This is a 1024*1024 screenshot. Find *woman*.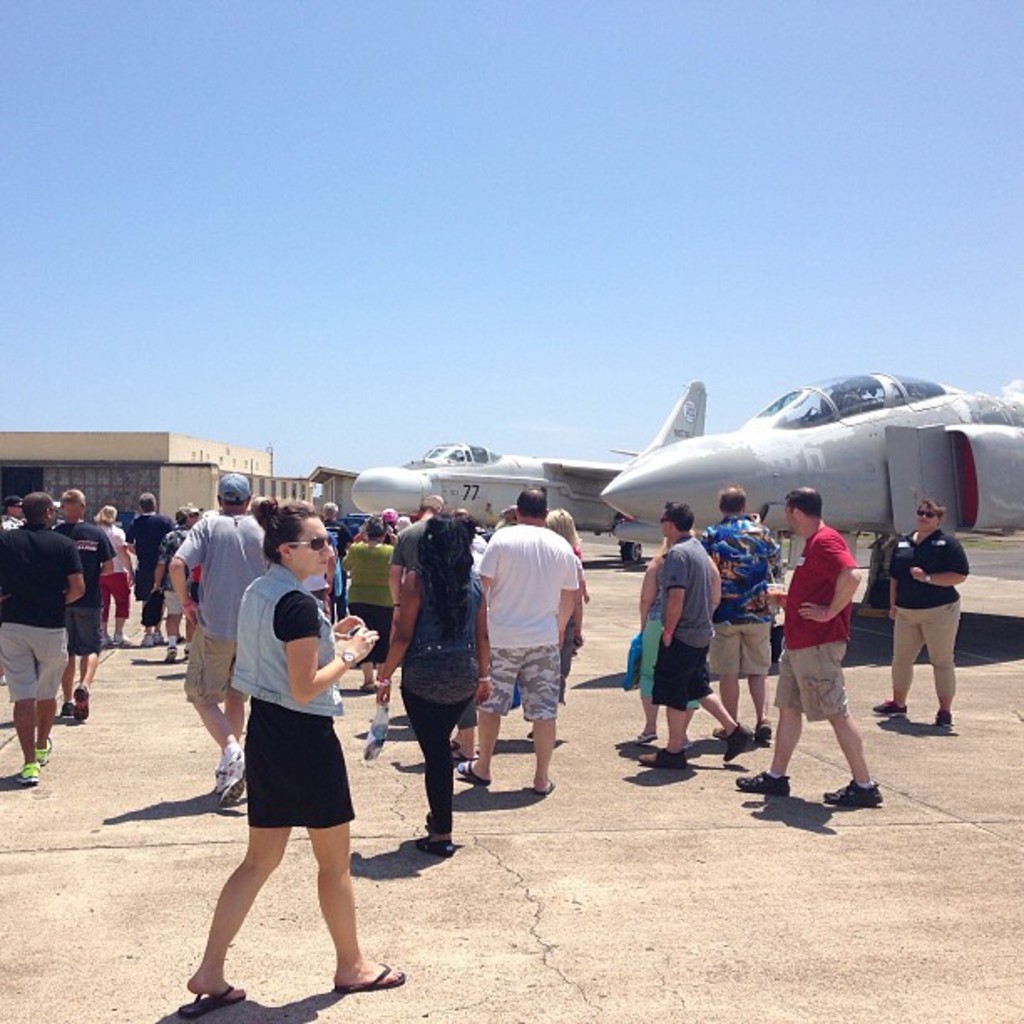
Bounding box: left=186, top=512, right=387, bottom=1012.
